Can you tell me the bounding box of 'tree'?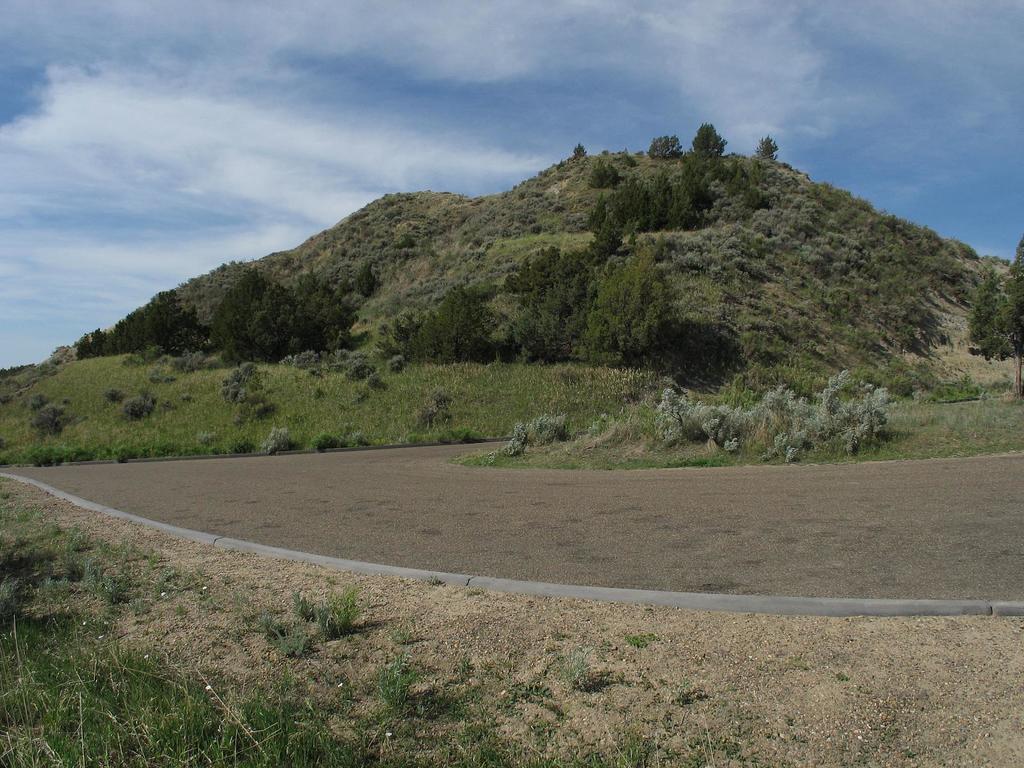
(left=209, top=273, right=271, bottom=362).
